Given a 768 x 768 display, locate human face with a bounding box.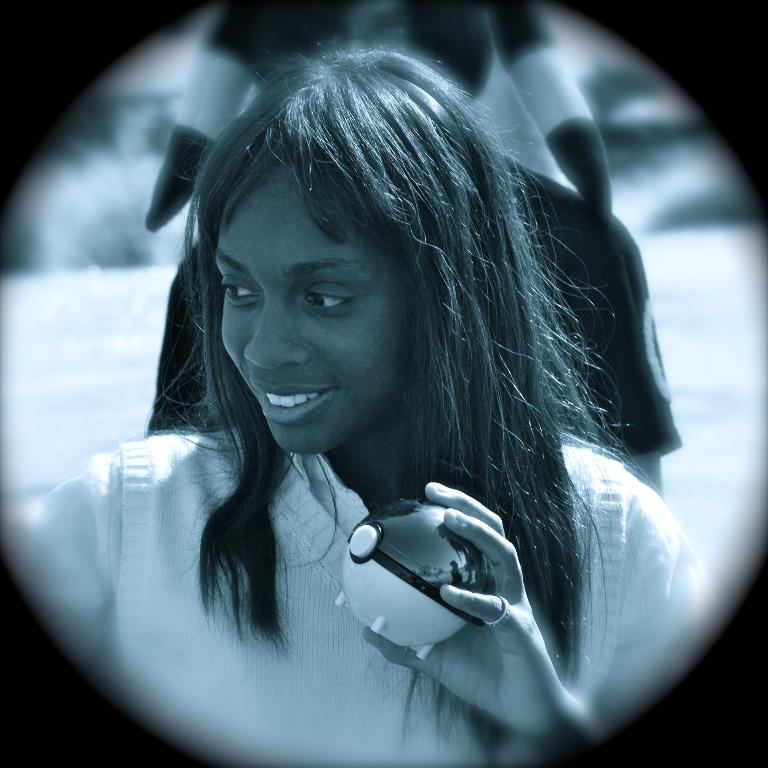
Located: 215,168,409,456.
